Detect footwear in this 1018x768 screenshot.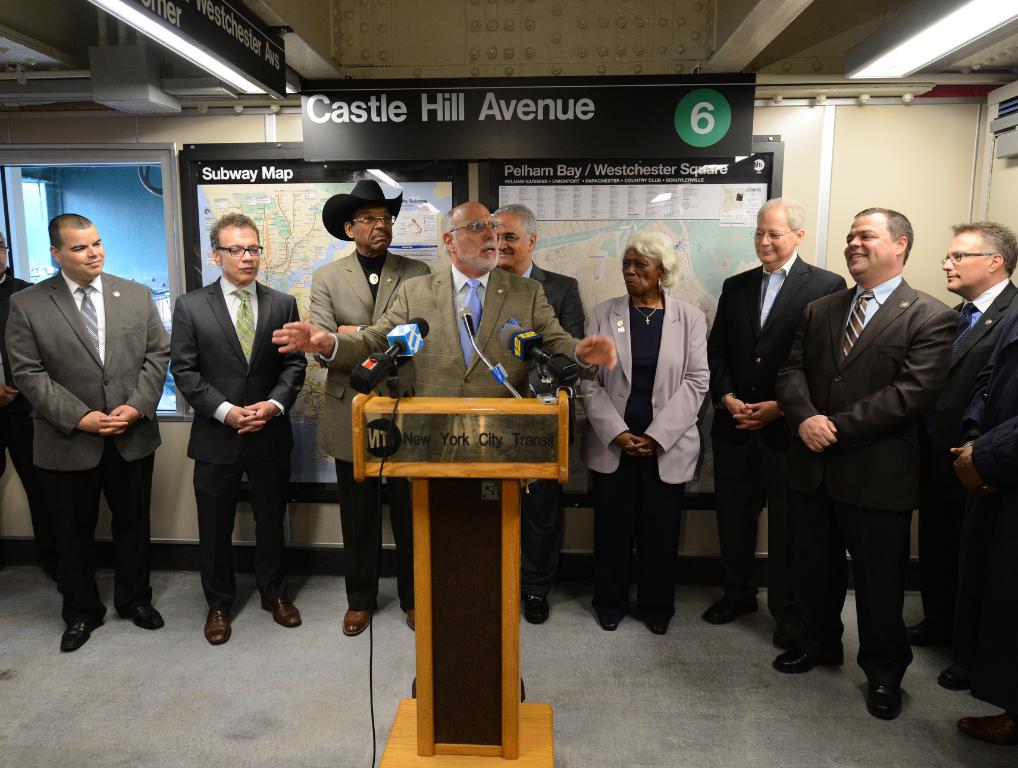
Detection: {"x1": 523, "y1": 589, "x2": 550, "y2": 624}.
